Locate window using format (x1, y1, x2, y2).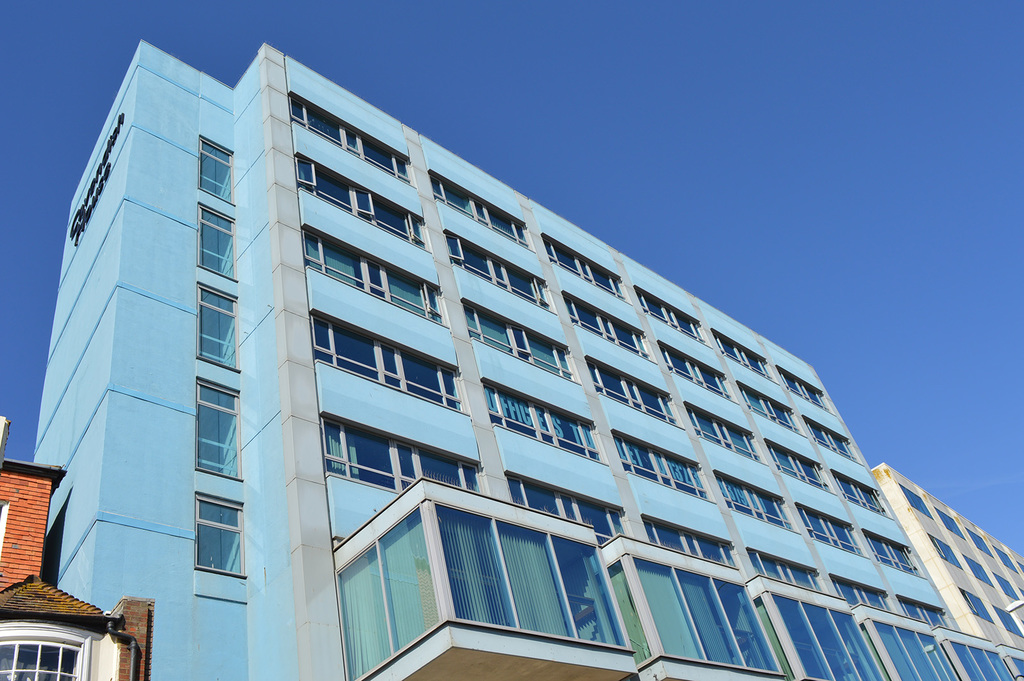
(860, 532, 920, 573).
